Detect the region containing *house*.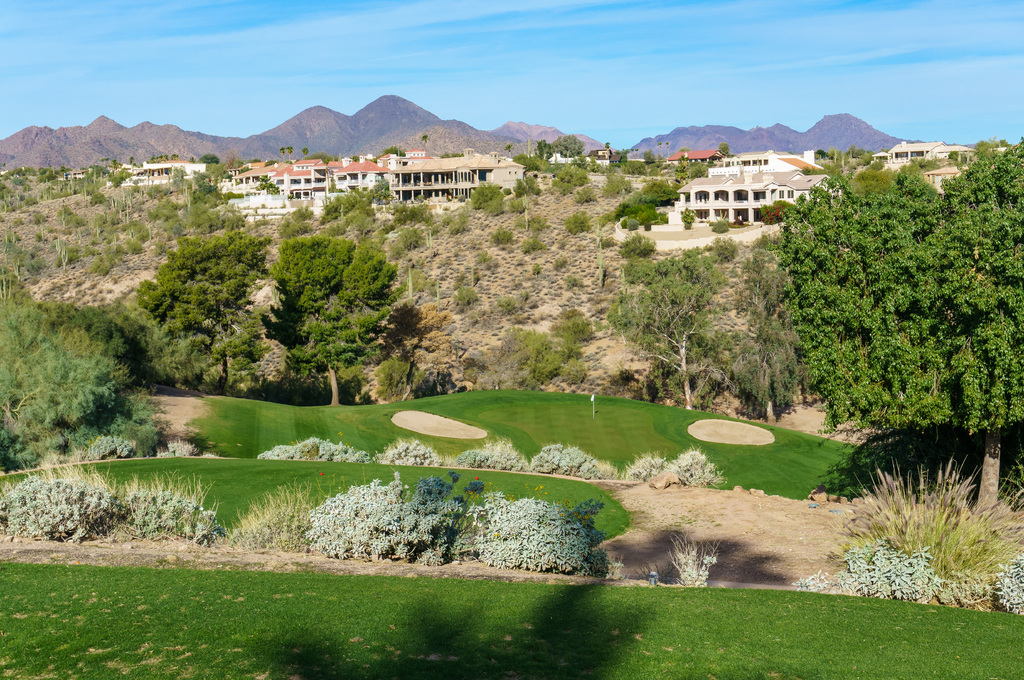
left=211, top=155, right=398, bottom=225.
